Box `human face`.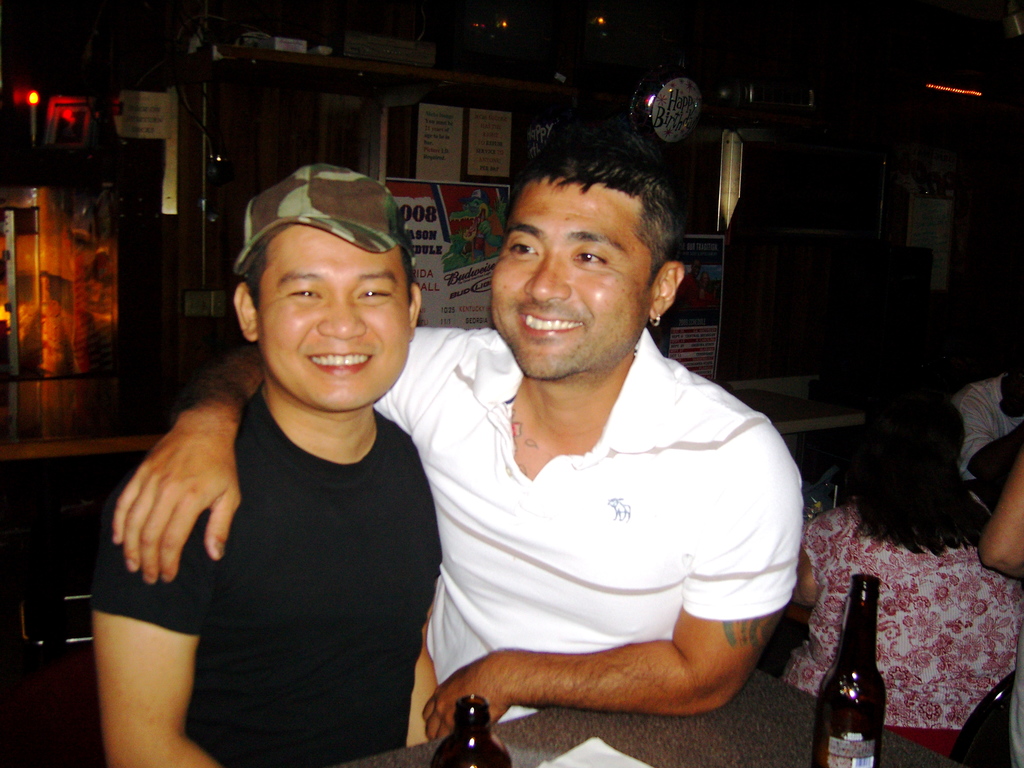
box(491, 180, 644, 382).
